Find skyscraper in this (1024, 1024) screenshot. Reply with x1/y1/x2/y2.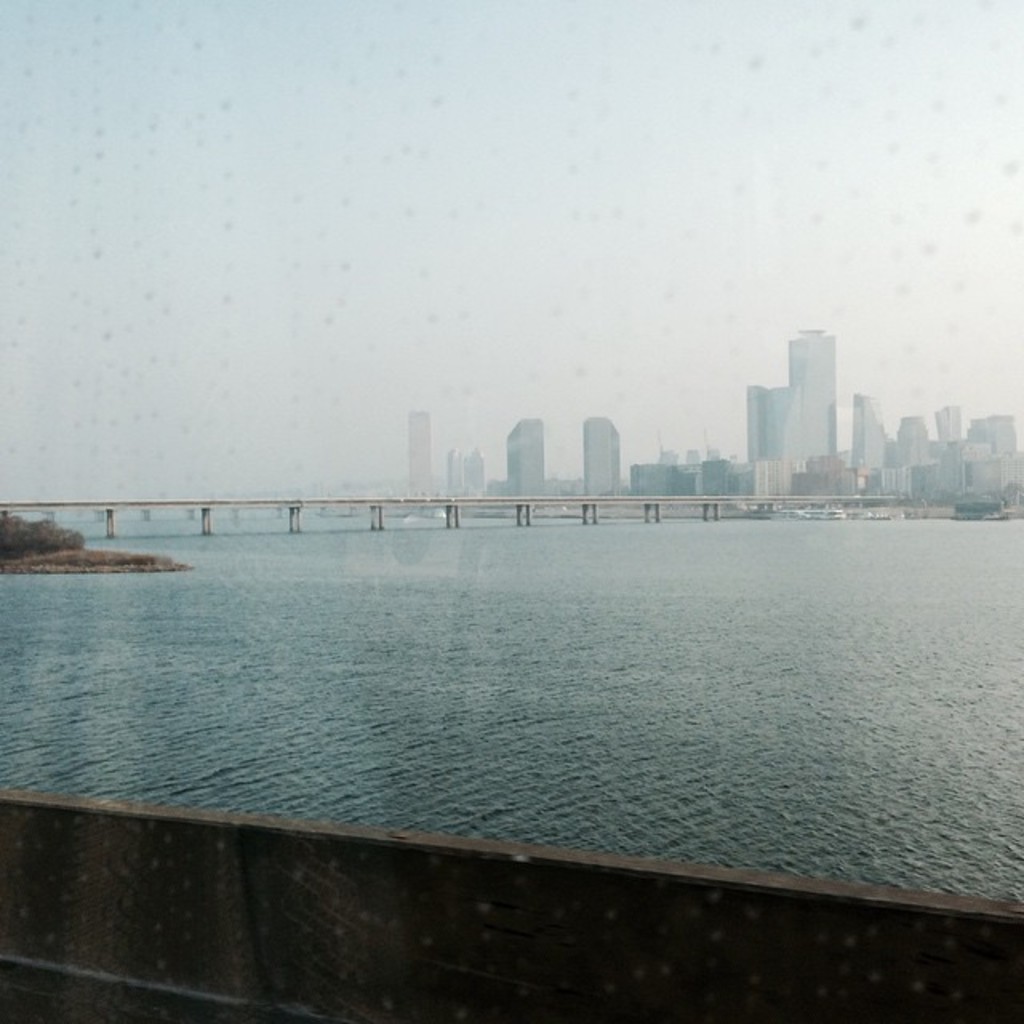
782/322/842/477.
